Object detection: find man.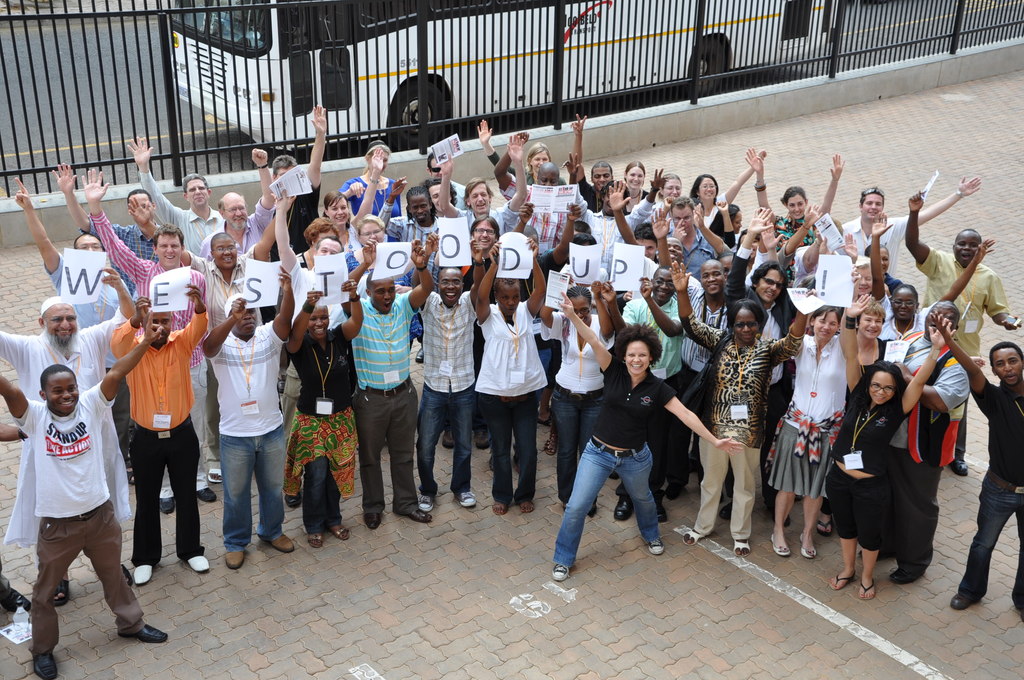
box=[0, 312, 173, 679].
